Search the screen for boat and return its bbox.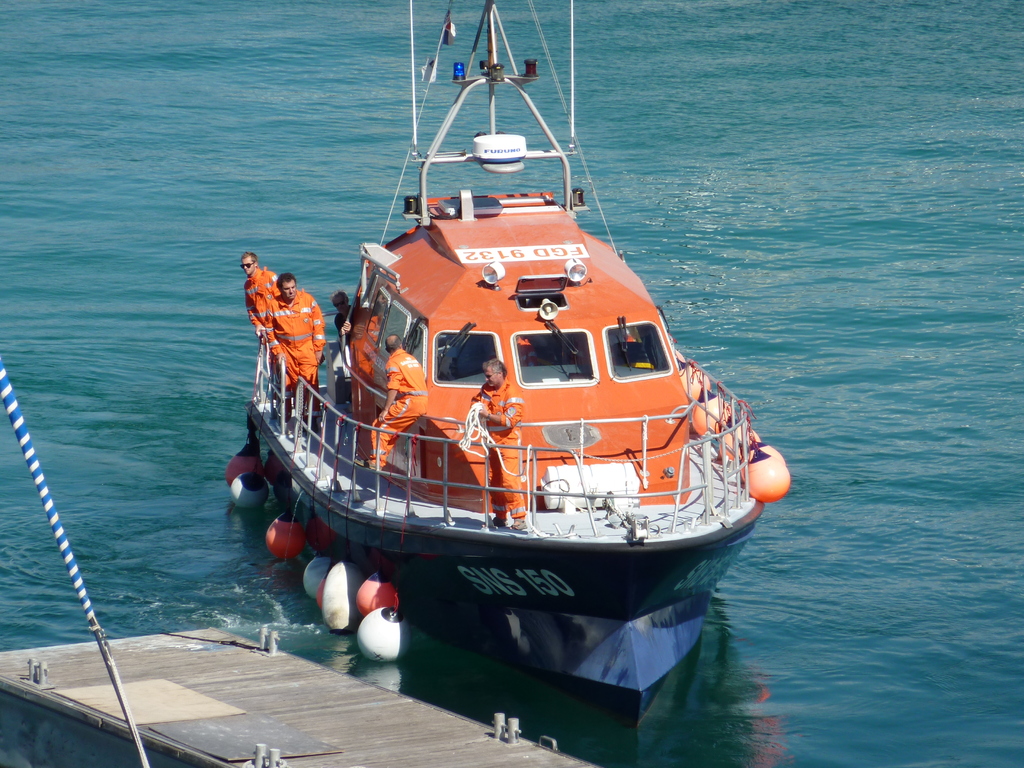
Found: <box>239,5,778,690</box>.
